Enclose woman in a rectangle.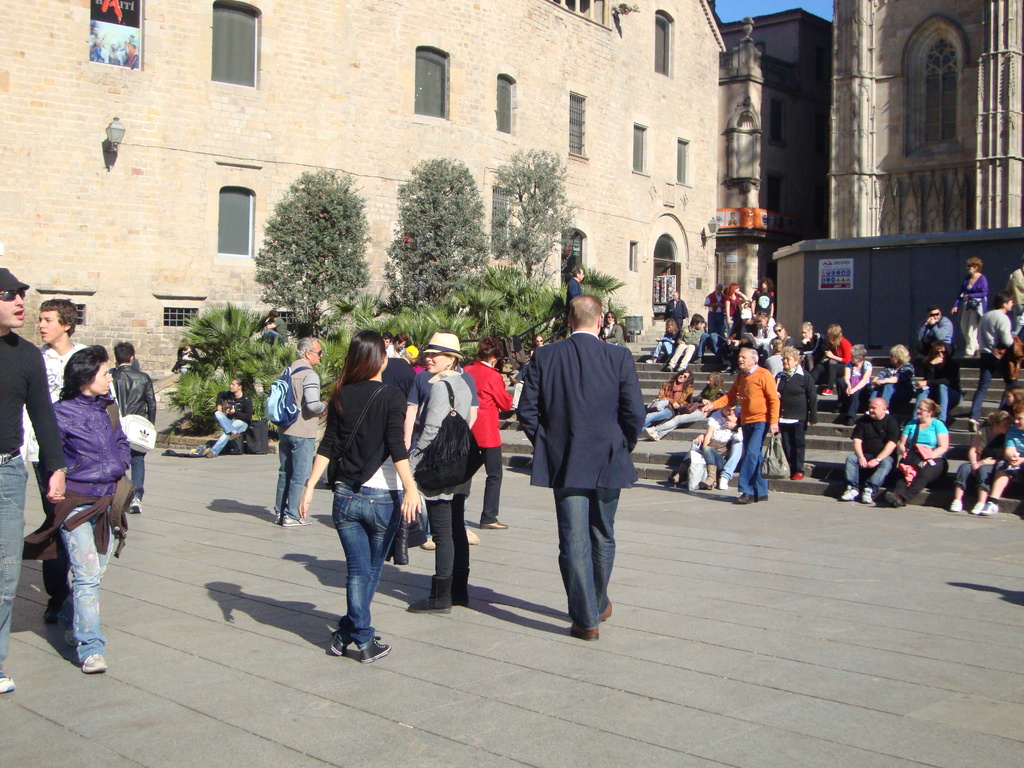
{"x1": 463, "y1": 334, "x2": 511, "y2": 532}.
